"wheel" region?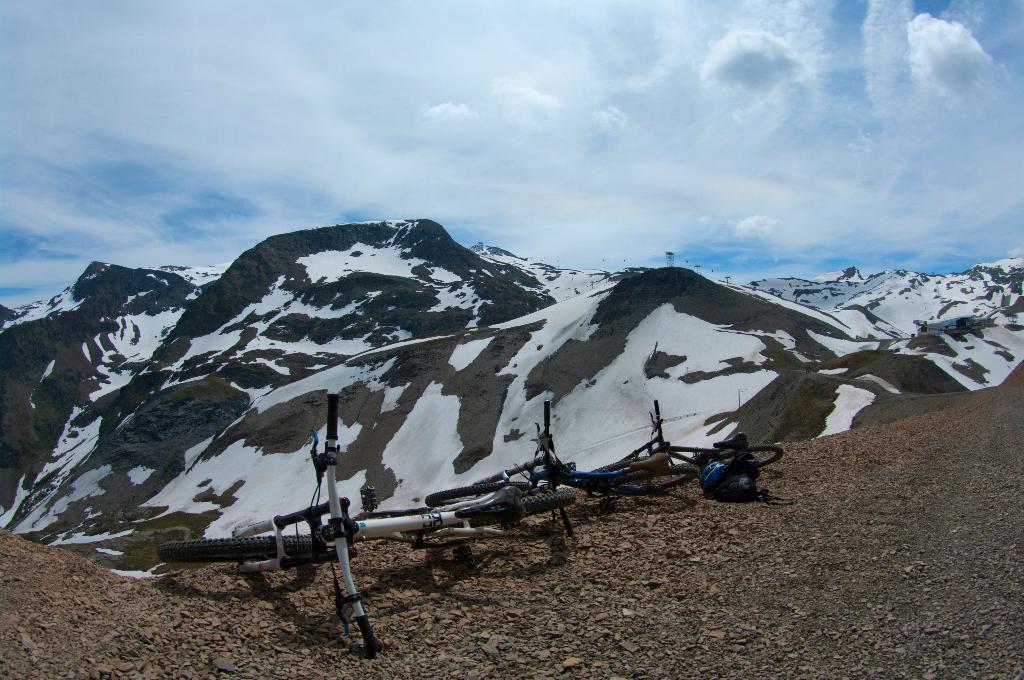
(713, 439, 781, 473)
